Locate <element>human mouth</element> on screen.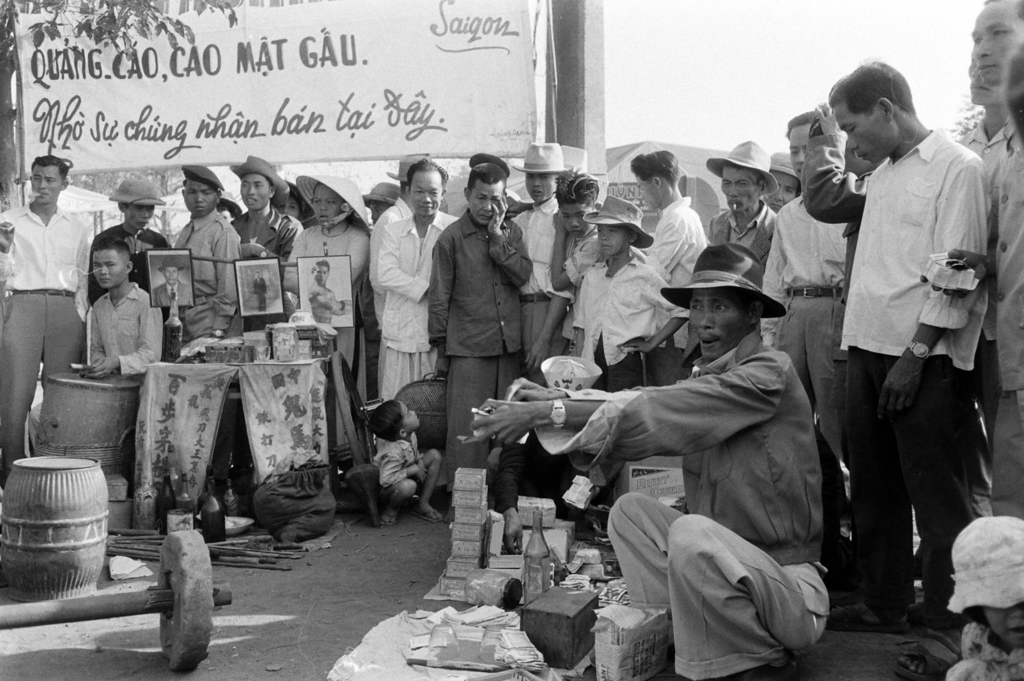
On screen at rect(856, 154, 868, 160).
